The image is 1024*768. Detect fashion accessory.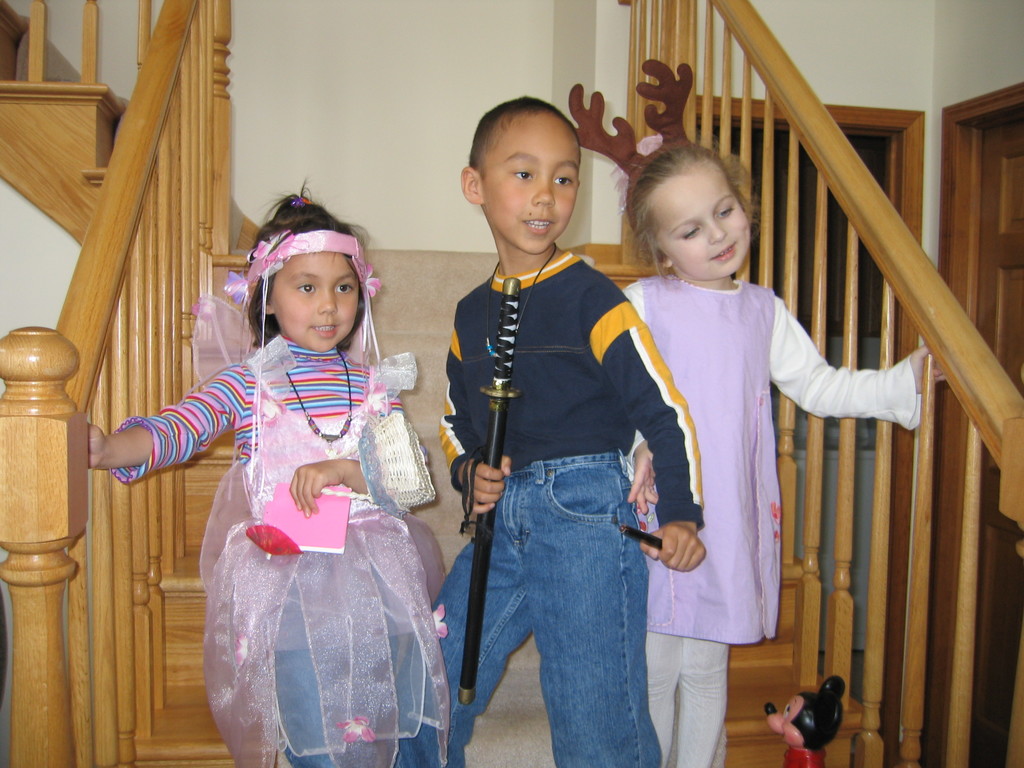
Detection: 289, 197, 305, 207.
